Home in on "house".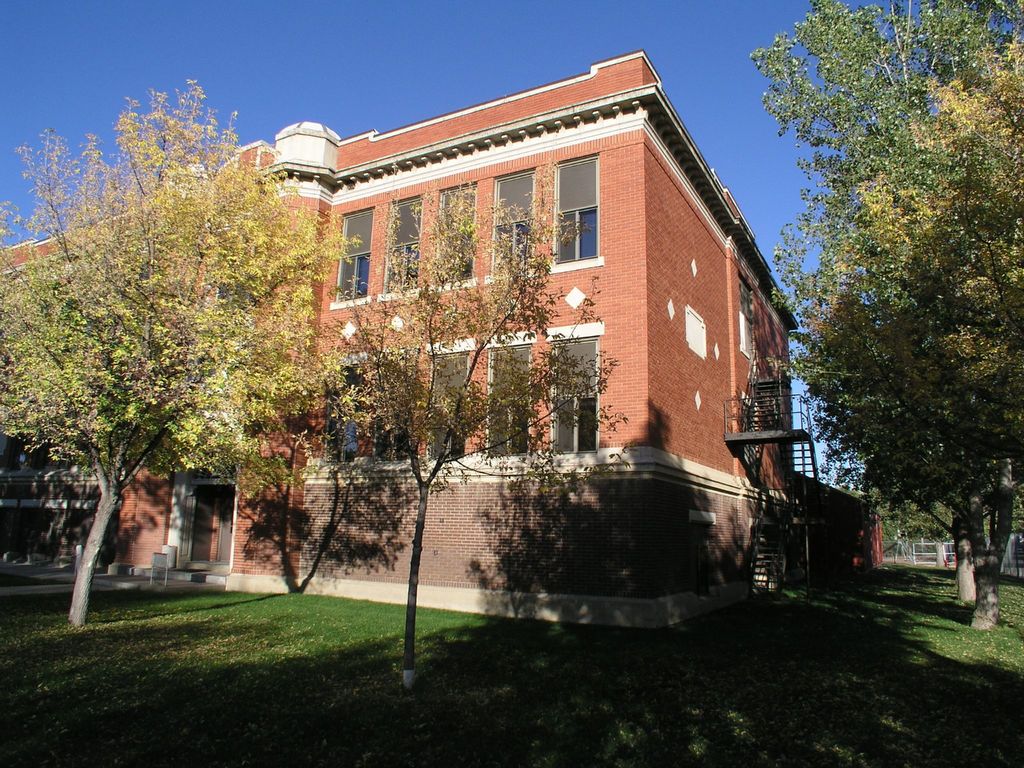
Homed in at select_region(0, 53, 886, 630).
